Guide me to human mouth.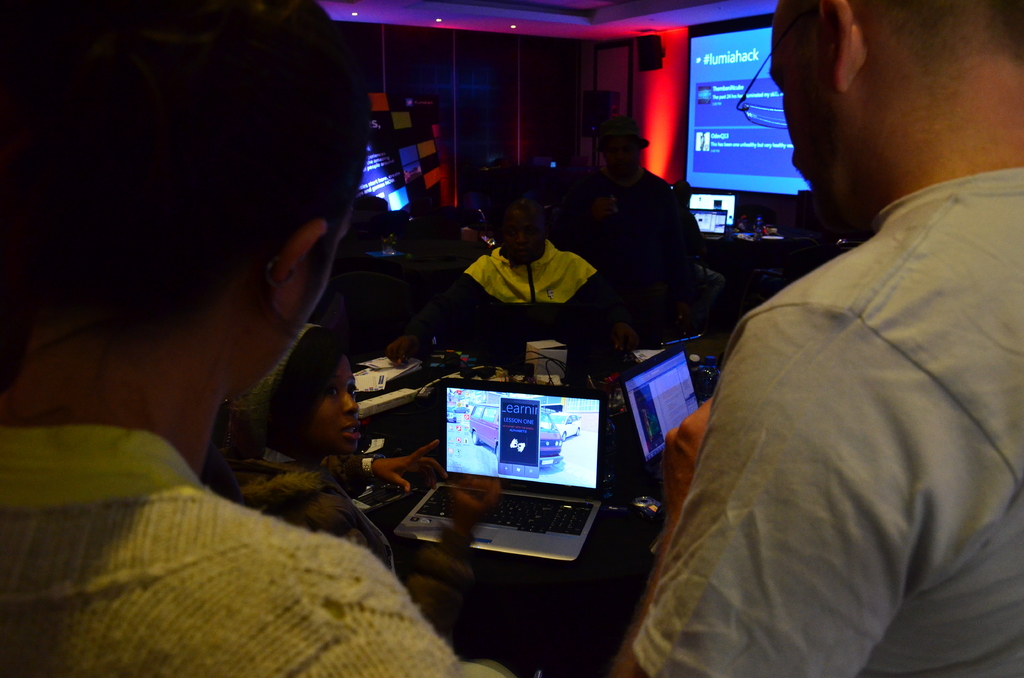
Guidance: 340 423 357 437.
